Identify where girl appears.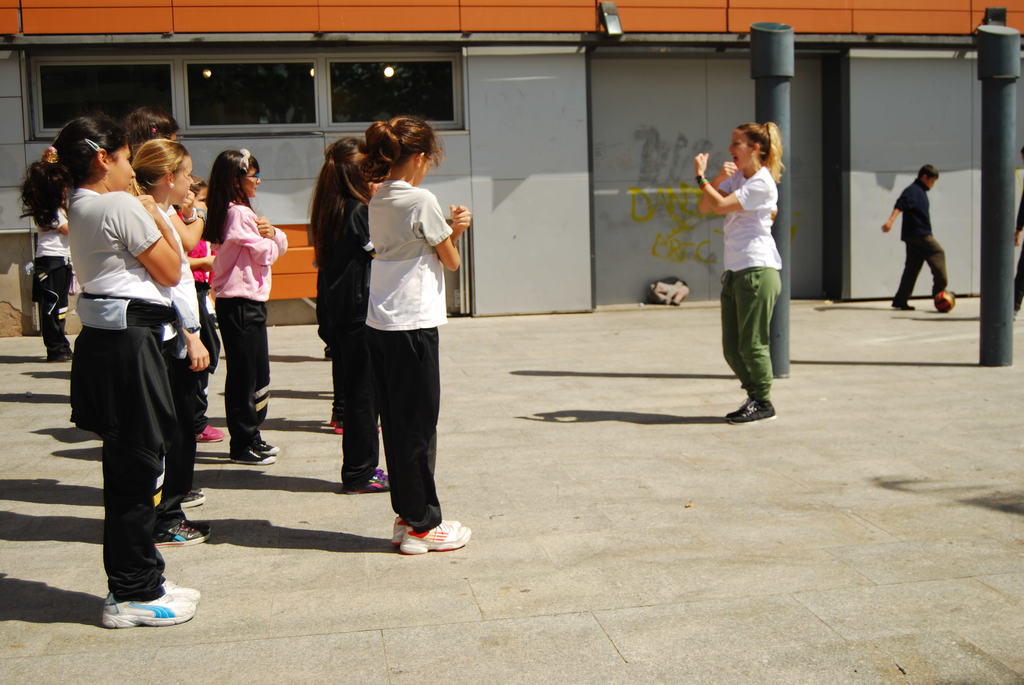
Appears at bbox=[309, 138, 391, 494].
